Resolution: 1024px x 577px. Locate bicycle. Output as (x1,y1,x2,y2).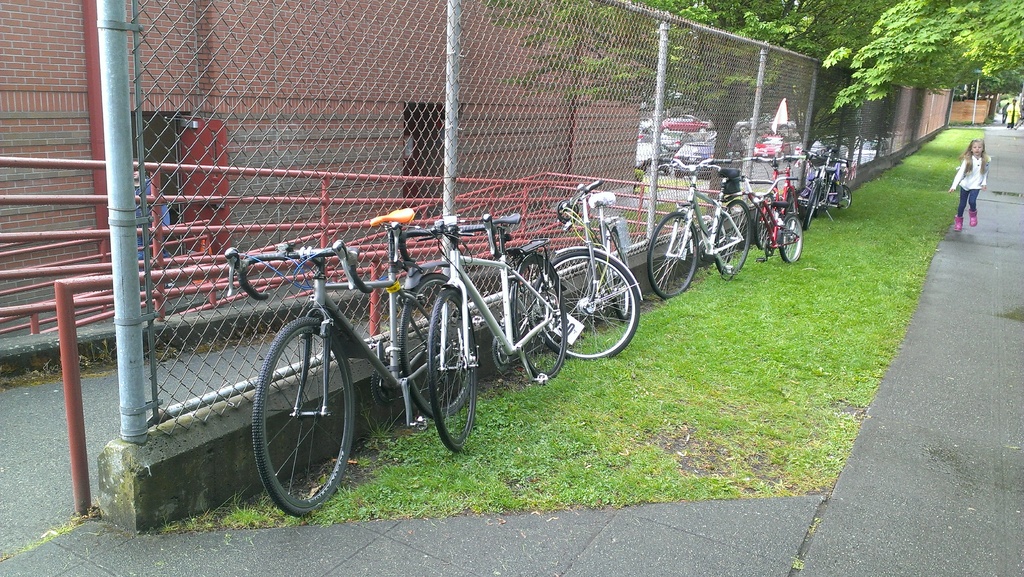
(801,142,850,231).
